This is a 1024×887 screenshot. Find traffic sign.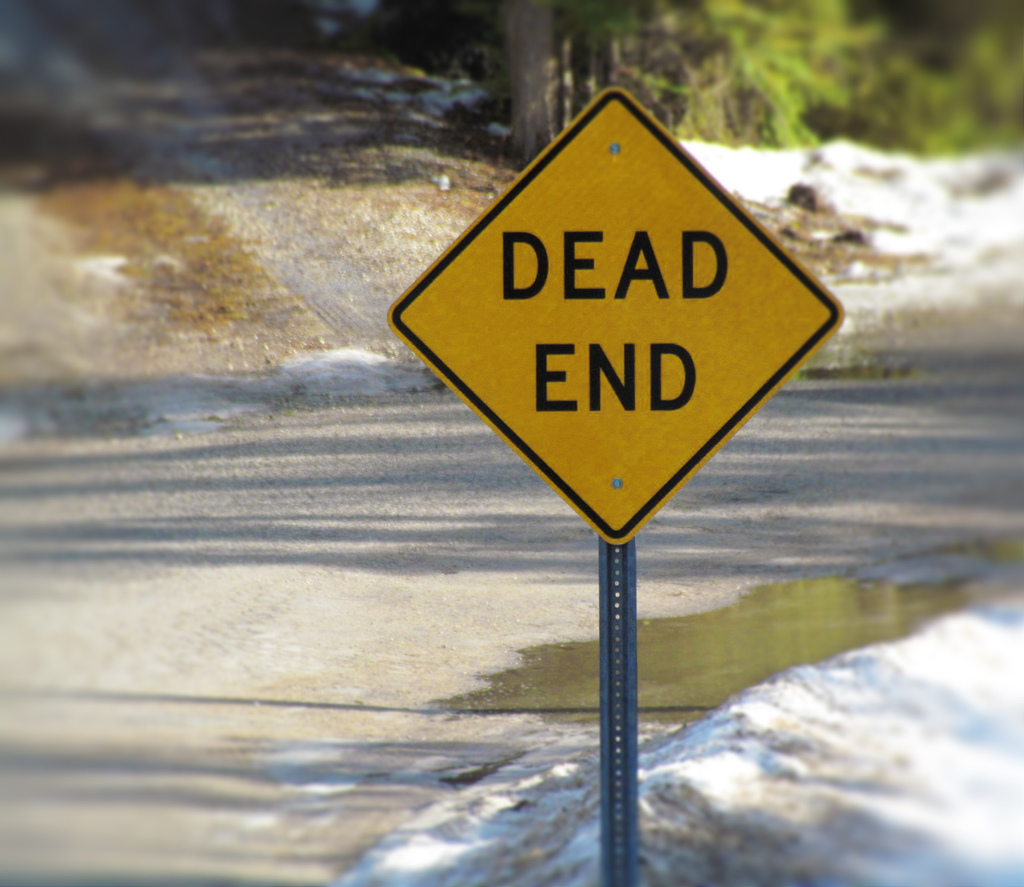
Bounding box: box=[380, 88, 845, 550].
